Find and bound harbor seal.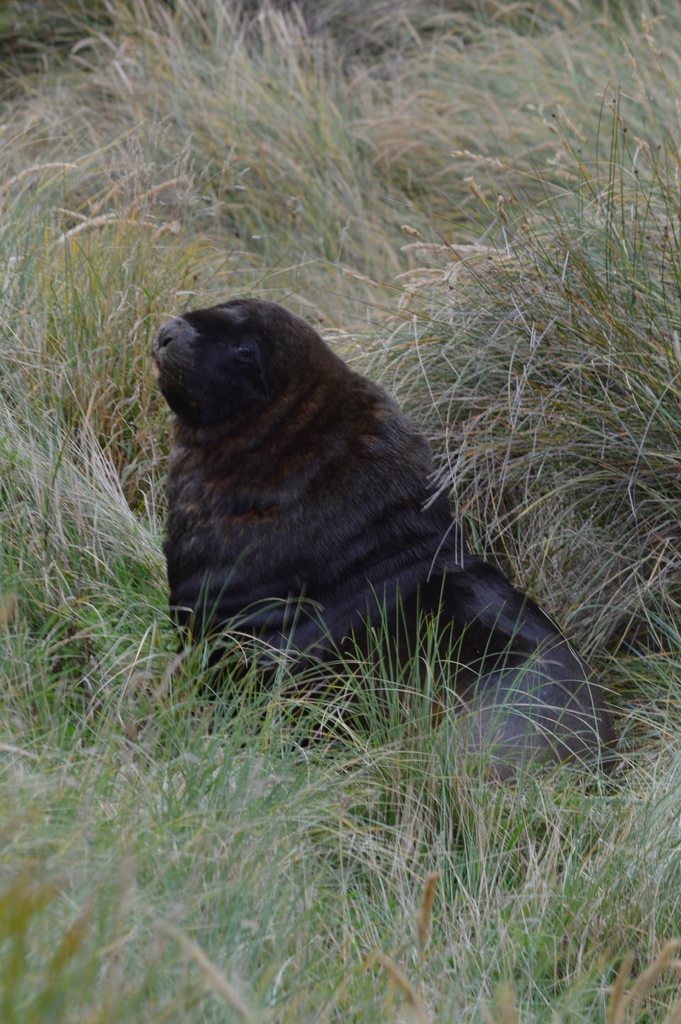
Bound: box(150, 292, 605, 764).
